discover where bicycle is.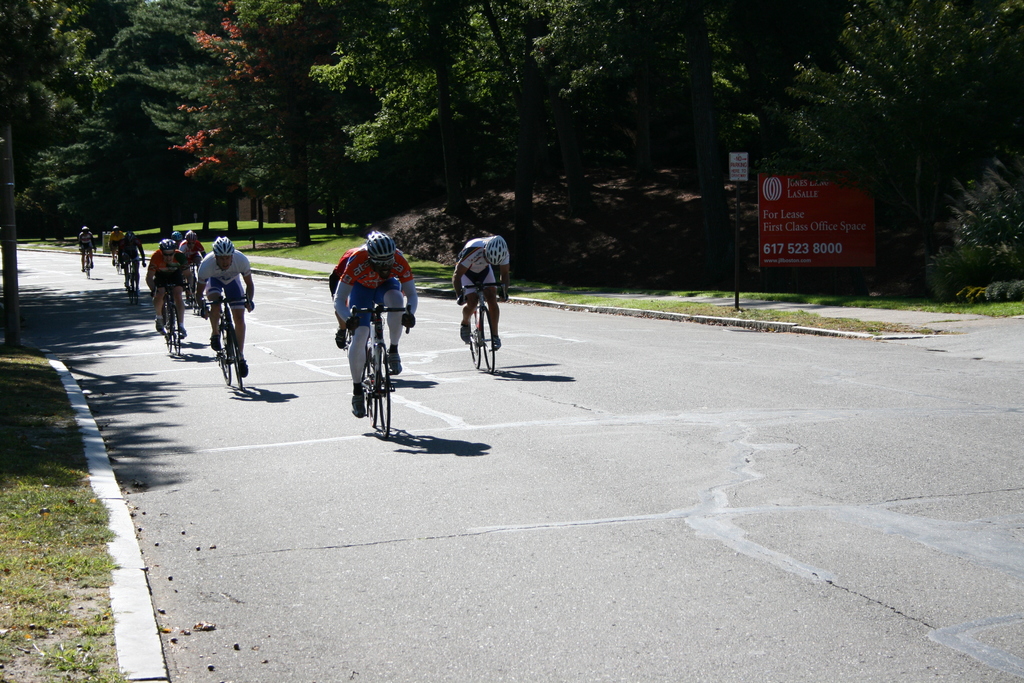
Discovered at pyautogui.locateOnScreen(451, 274, 511, 376).
